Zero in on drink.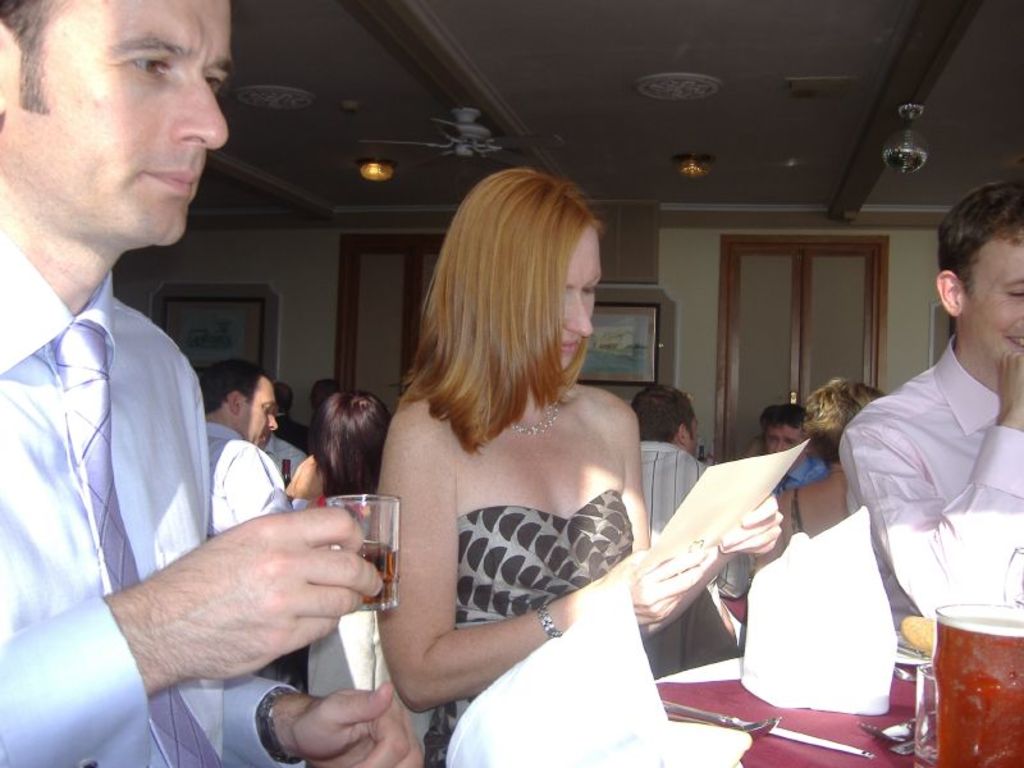
Zeroed in: 329:539:399:607.
